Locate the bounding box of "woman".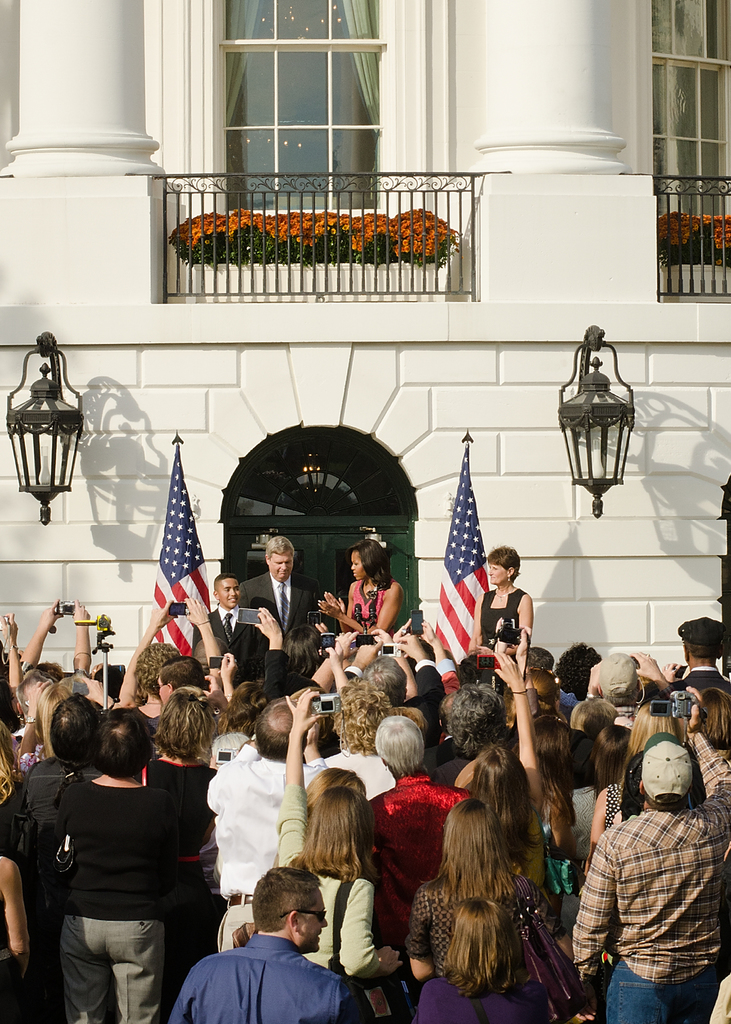
Bounding box: x1=411, y1=893, x2=559, y2=1023.
